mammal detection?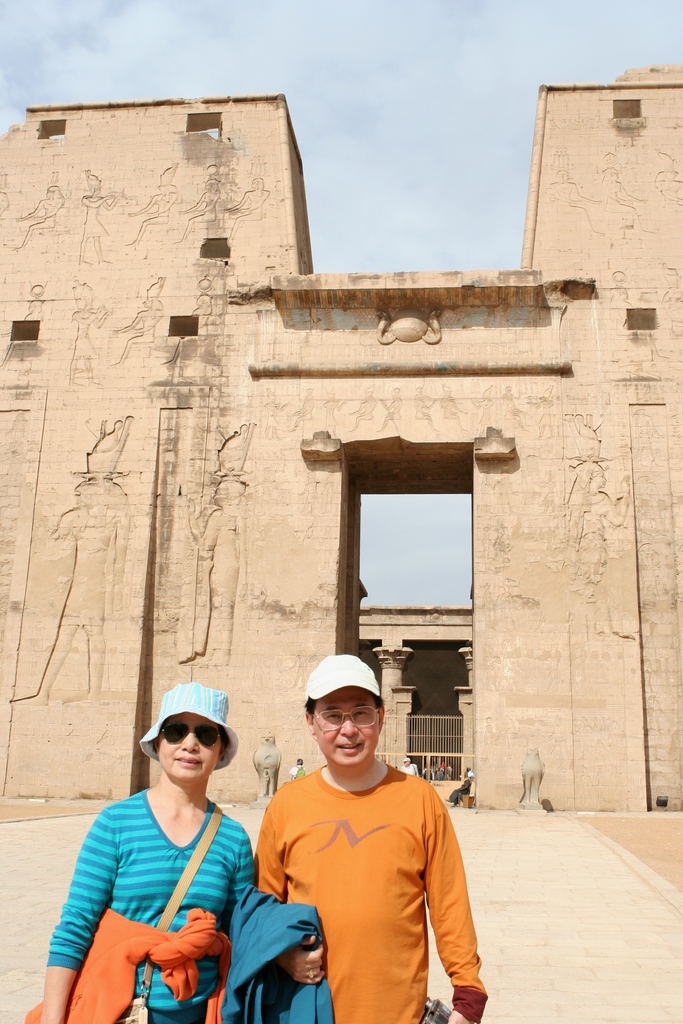
<box>413,387,441,430</box>
